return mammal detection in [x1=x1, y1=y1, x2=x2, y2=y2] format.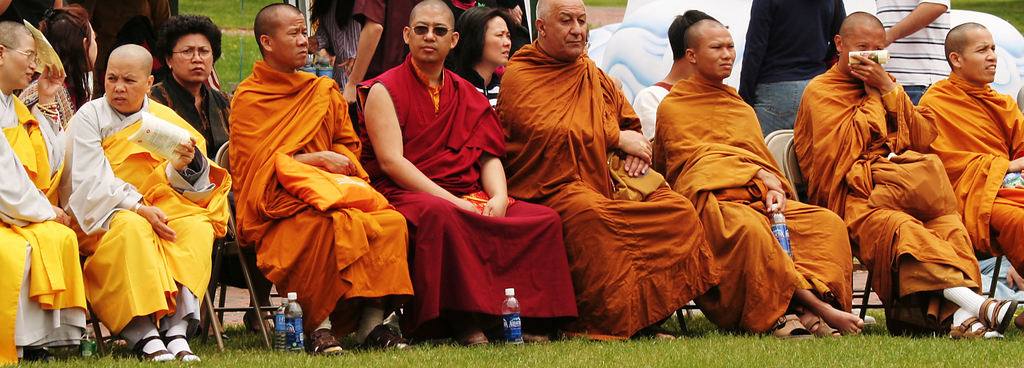
[x1=651, y1=14, x2=862, y2=342].
